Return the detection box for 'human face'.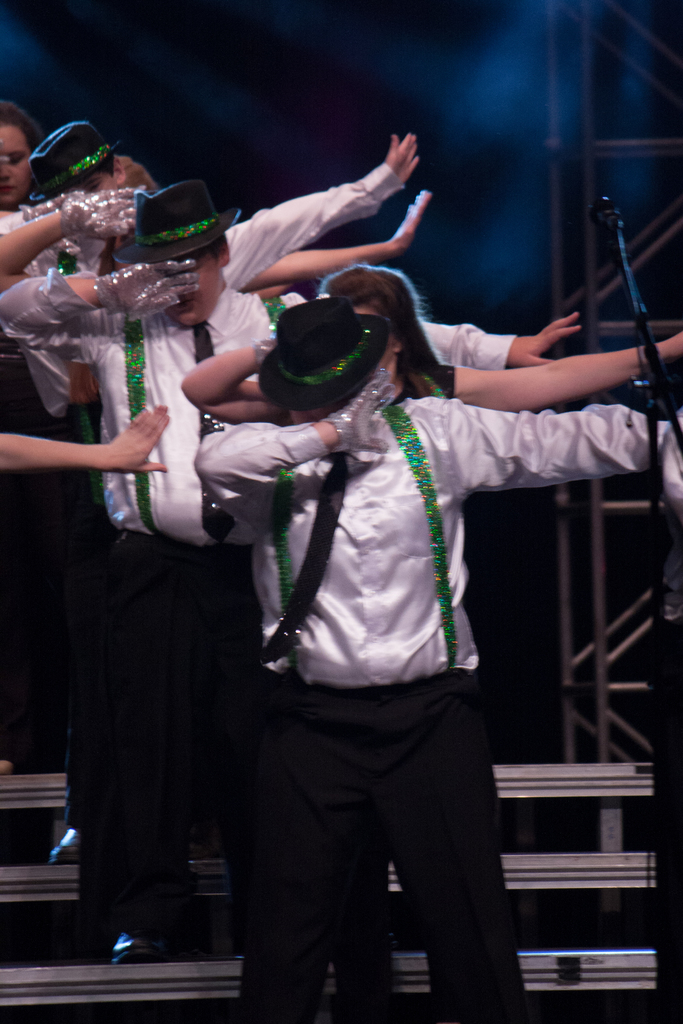
168 250 220 328.
